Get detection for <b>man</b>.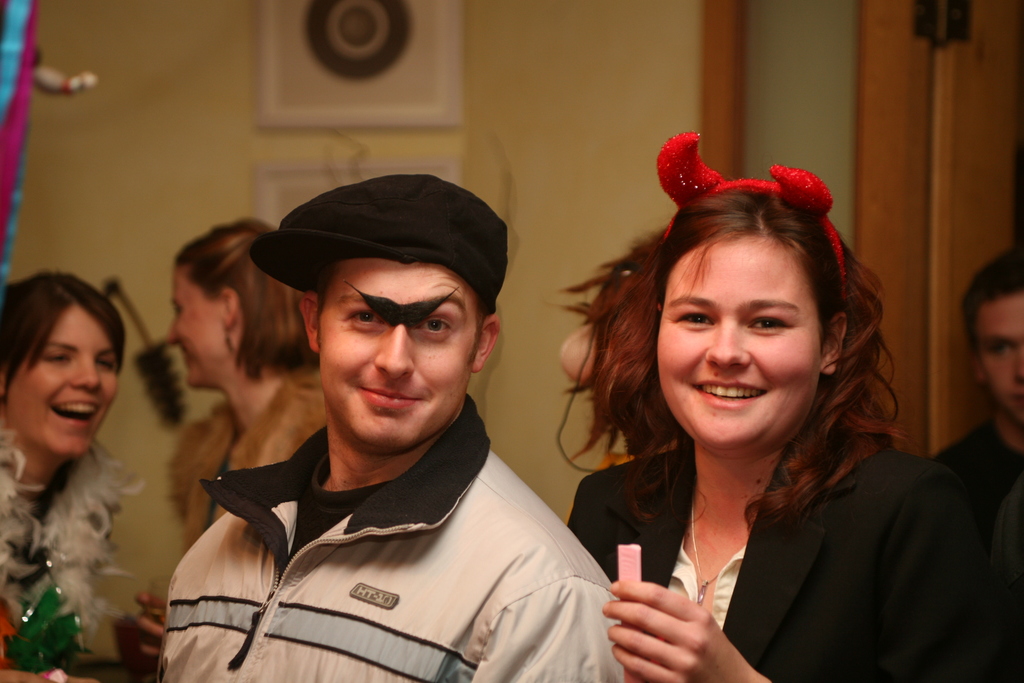
Detection: locate(148, 158, 611, 682).
